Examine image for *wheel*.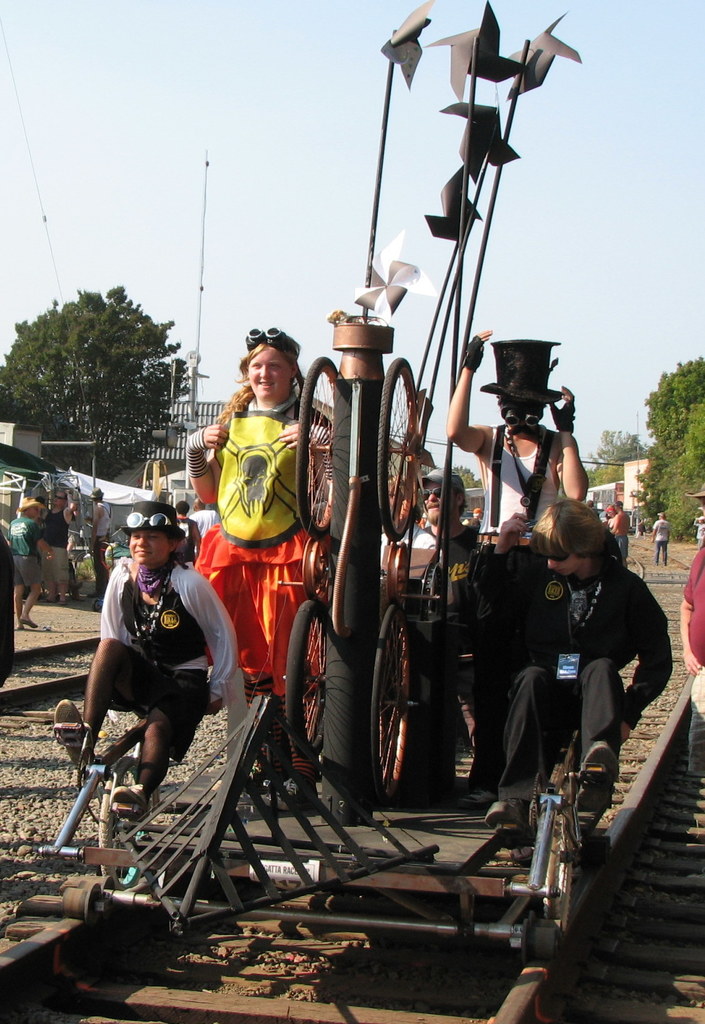
Examination result: (304,535,328,601).
